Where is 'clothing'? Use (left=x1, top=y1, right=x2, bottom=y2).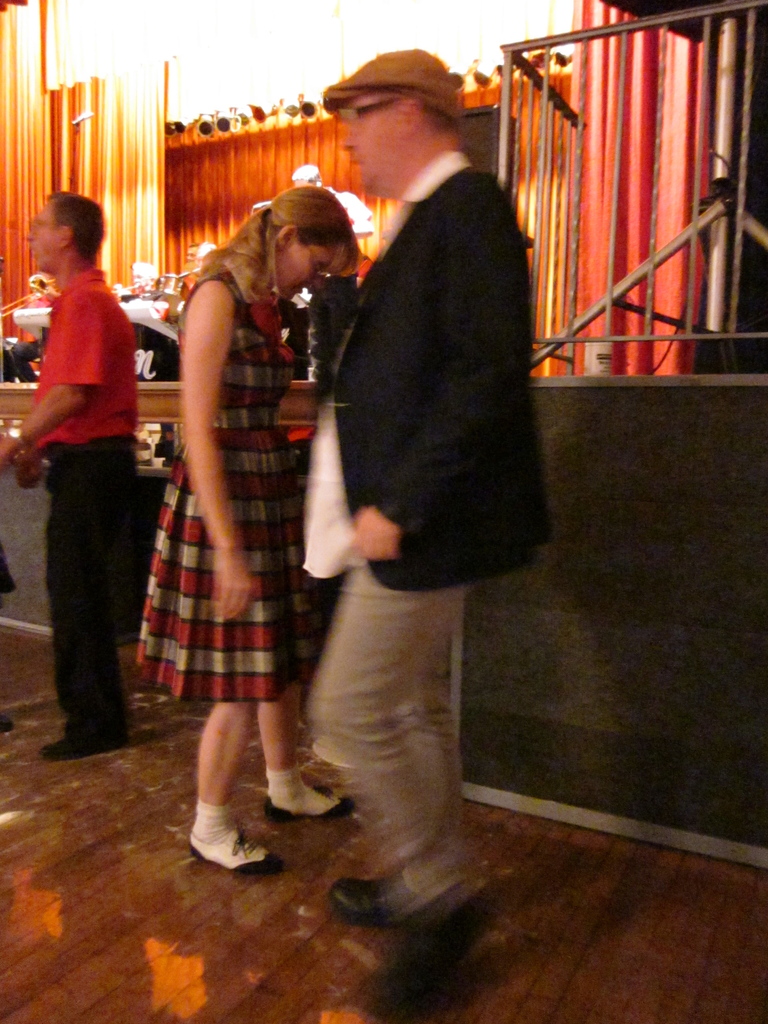
(left=302, top=148, right=559, bottom=897).
